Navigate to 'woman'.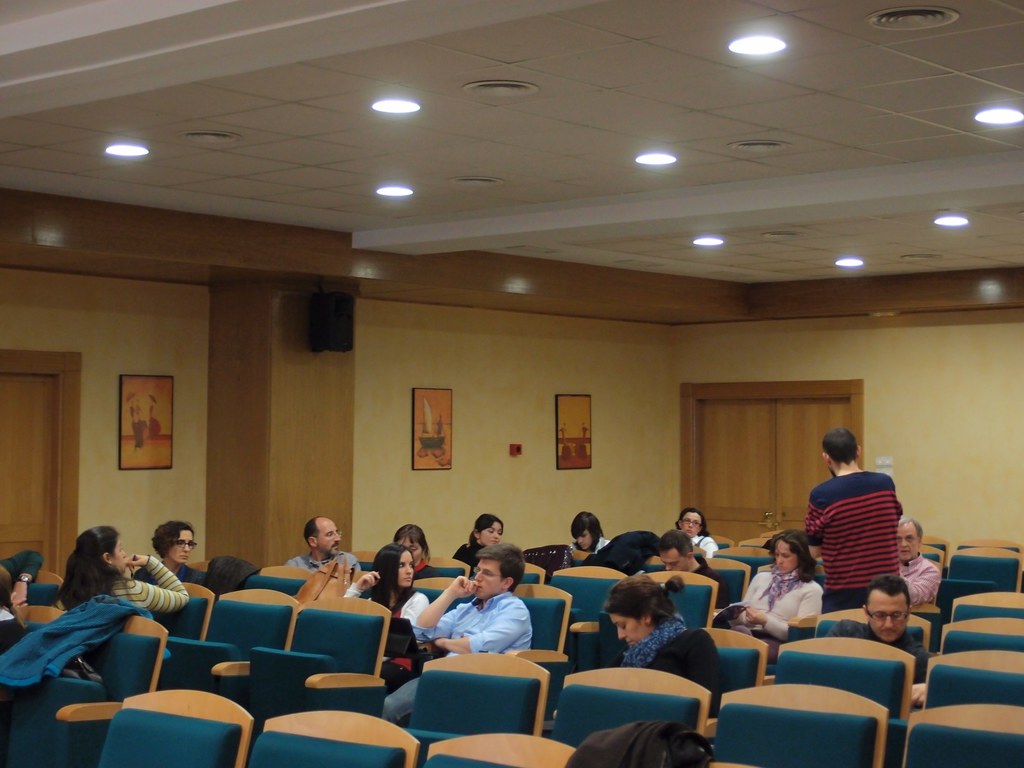
Navigation target: bbox=(386, 518, 459, 598).
